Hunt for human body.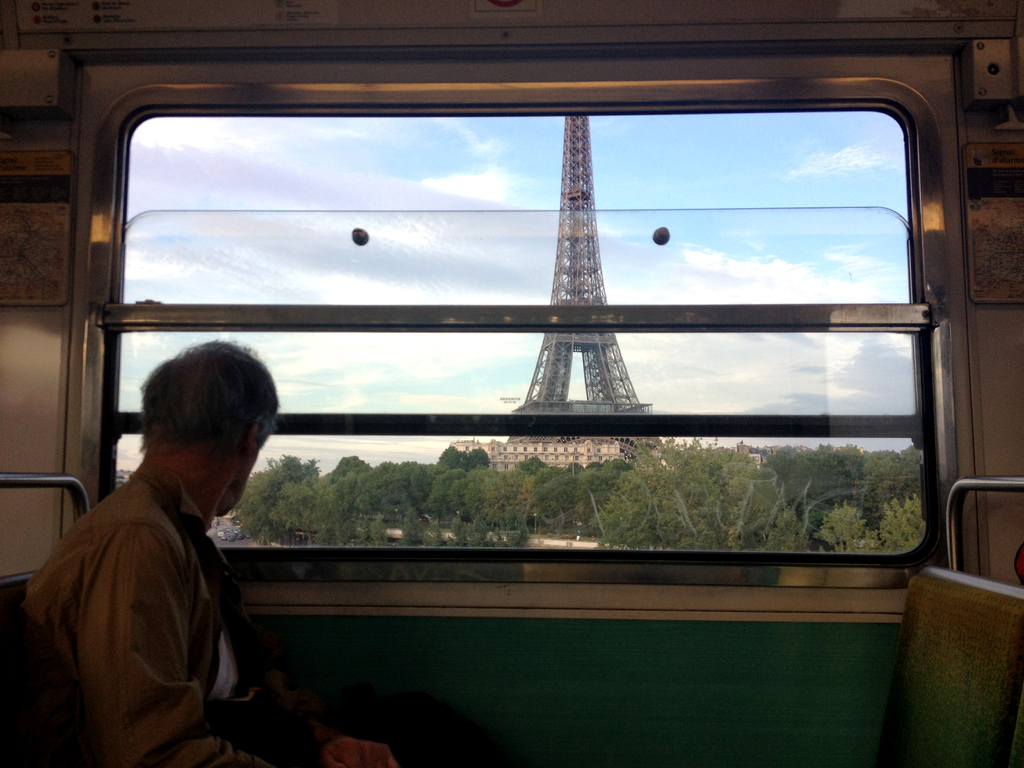
Hunted down at box=[79, 316, 339, 738].
